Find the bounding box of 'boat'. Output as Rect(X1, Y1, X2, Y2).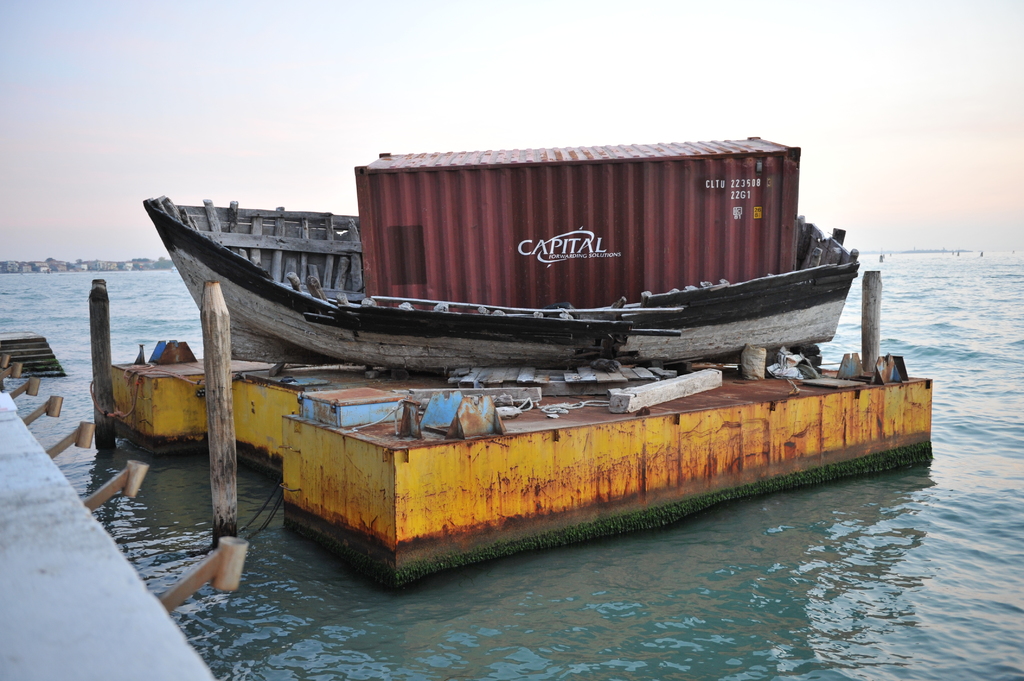
Rect(138, 191, 860, 373).
